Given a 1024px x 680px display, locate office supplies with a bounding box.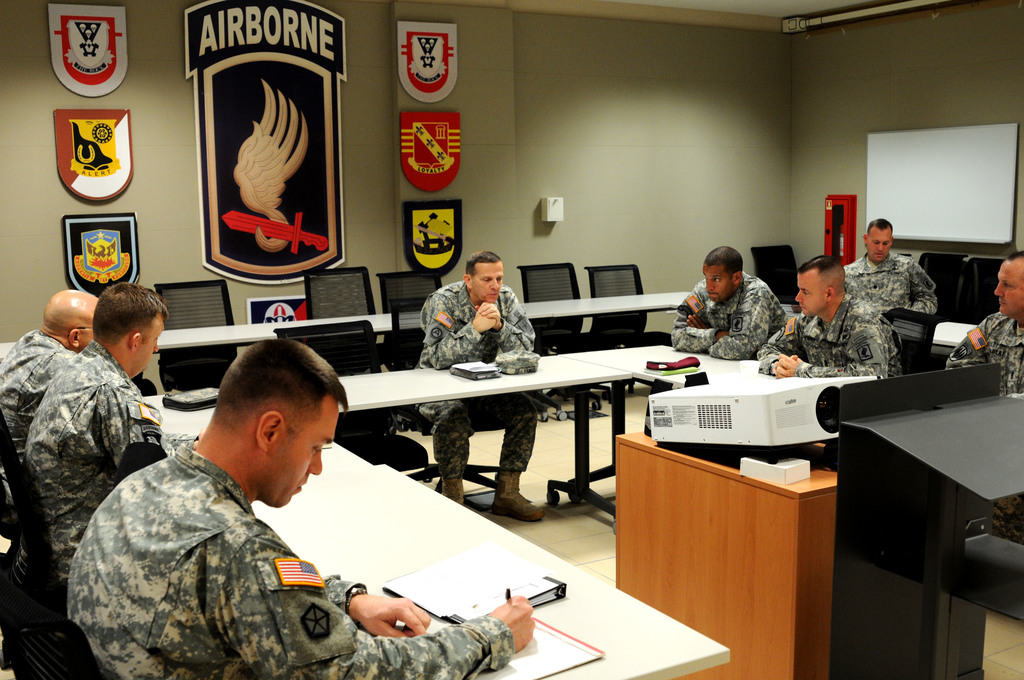
Located: <bbox>145, 390, 726, 679</bbox>.
